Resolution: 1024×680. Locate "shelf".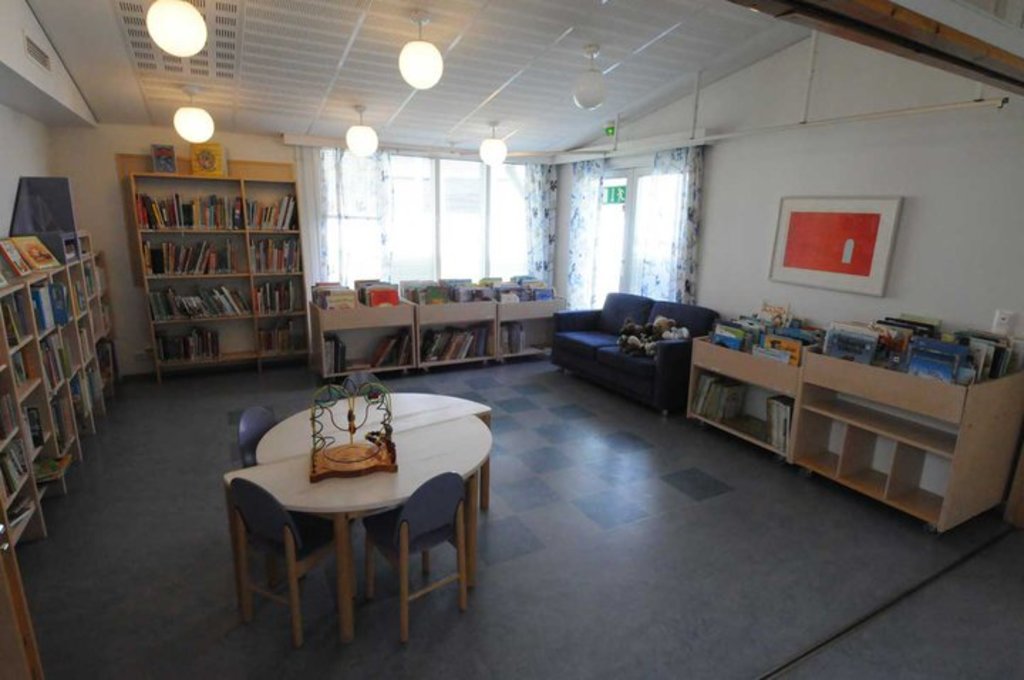
rect(314, 293, 420, 377).
